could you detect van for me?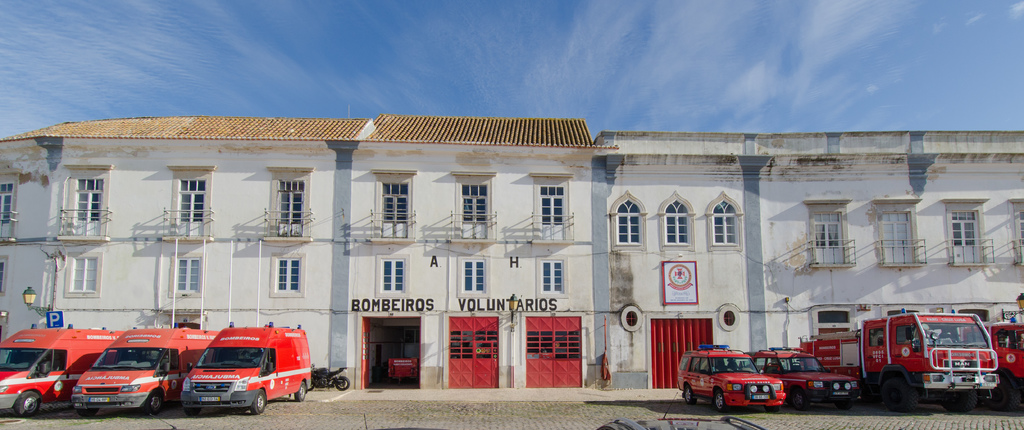
Detection result: Rect(0, 326, 129, 417).
